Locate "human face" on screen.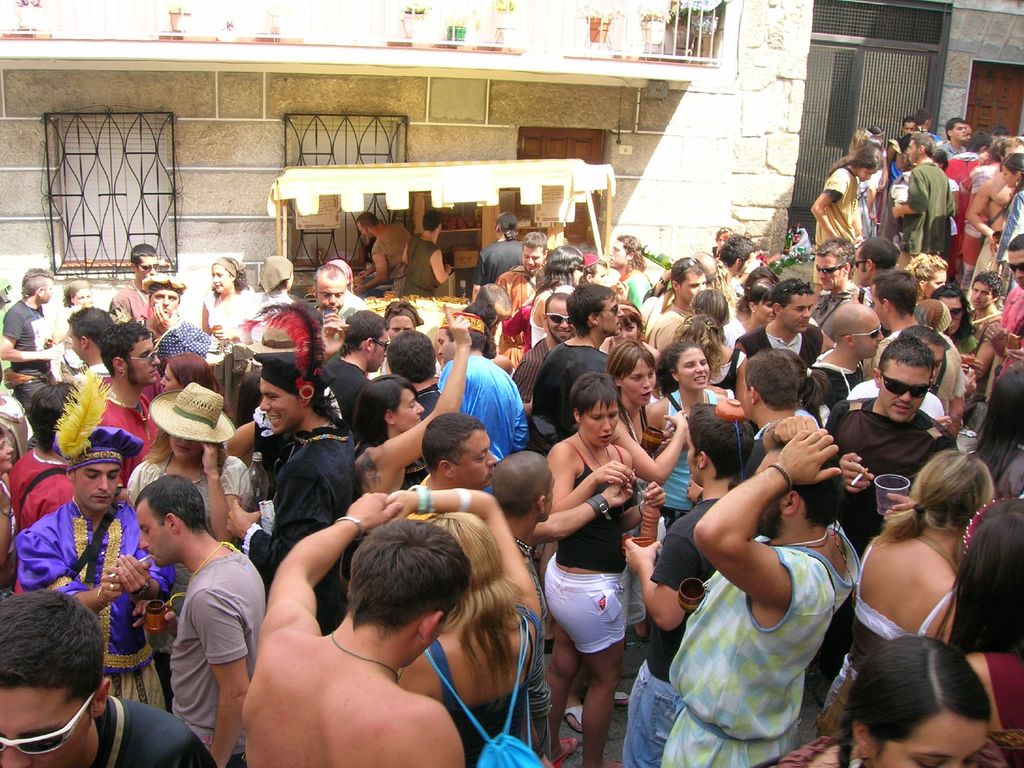
On screen at <bbox>319, 283, 348, 311</bbox>.
